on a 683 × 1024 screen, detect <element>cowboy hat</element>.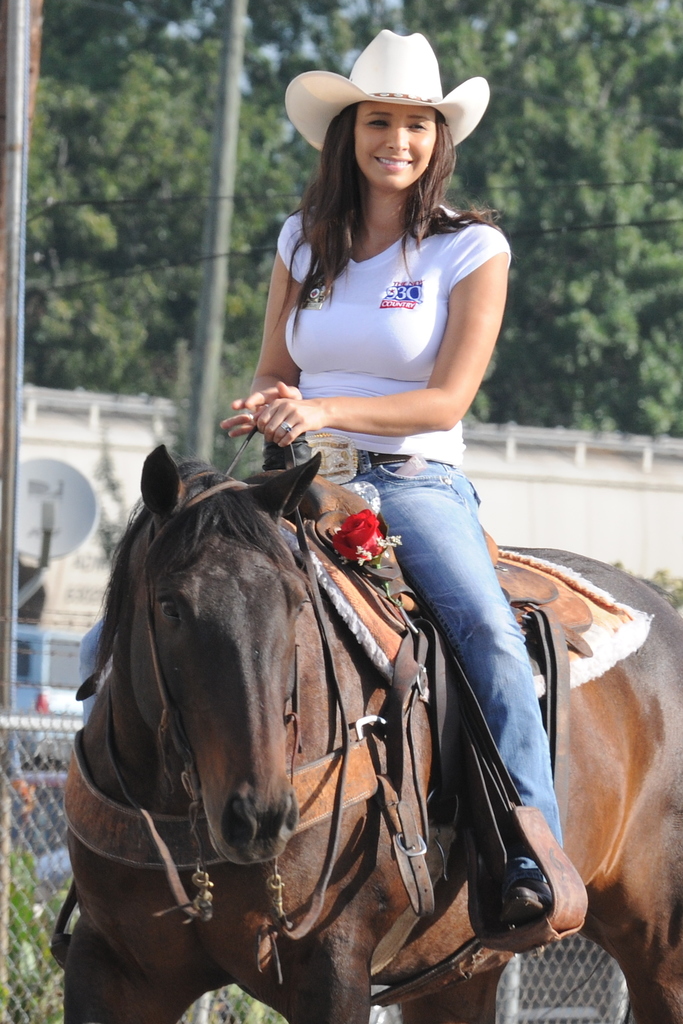
rect(284, 35, 485, 152).
